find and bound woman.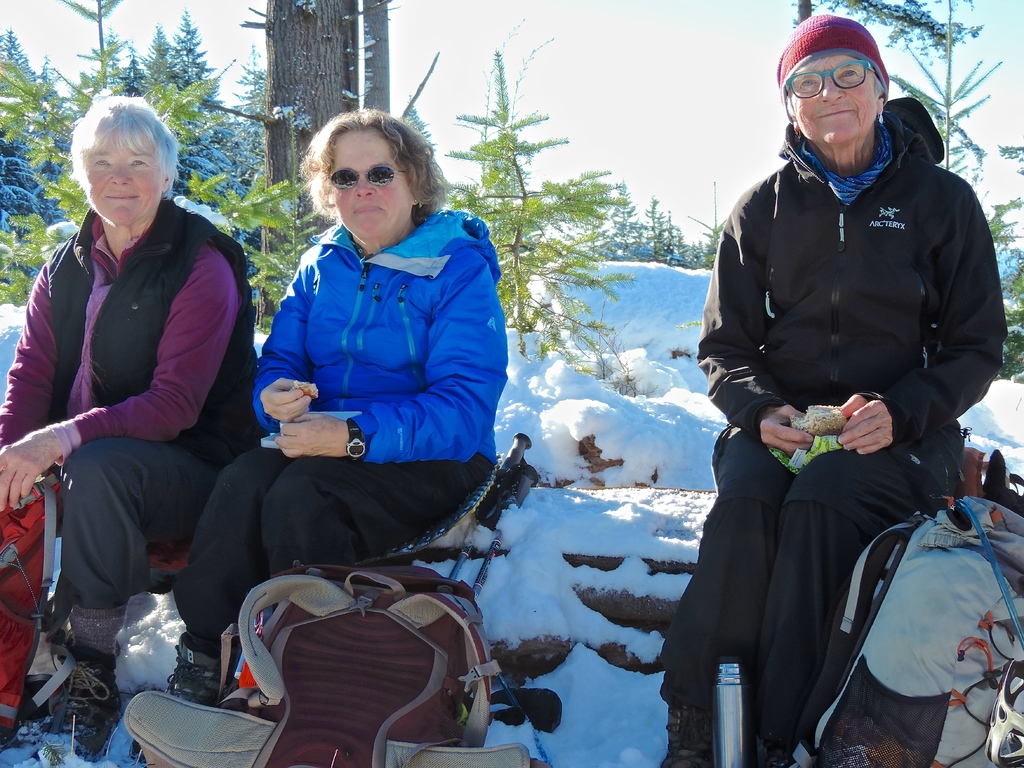
Bound: (0,95,260,765).
